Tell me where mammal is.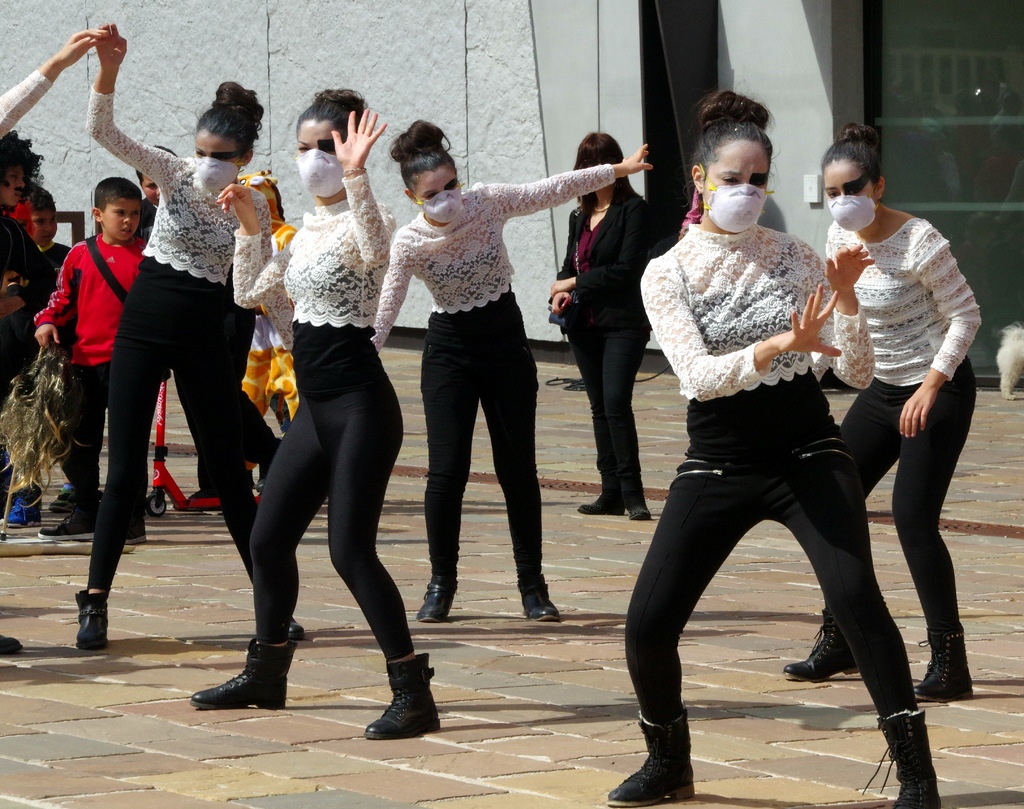
mammal is at {"x1": 188, "y1": 169, "x2": 300, "y2": 505}.
